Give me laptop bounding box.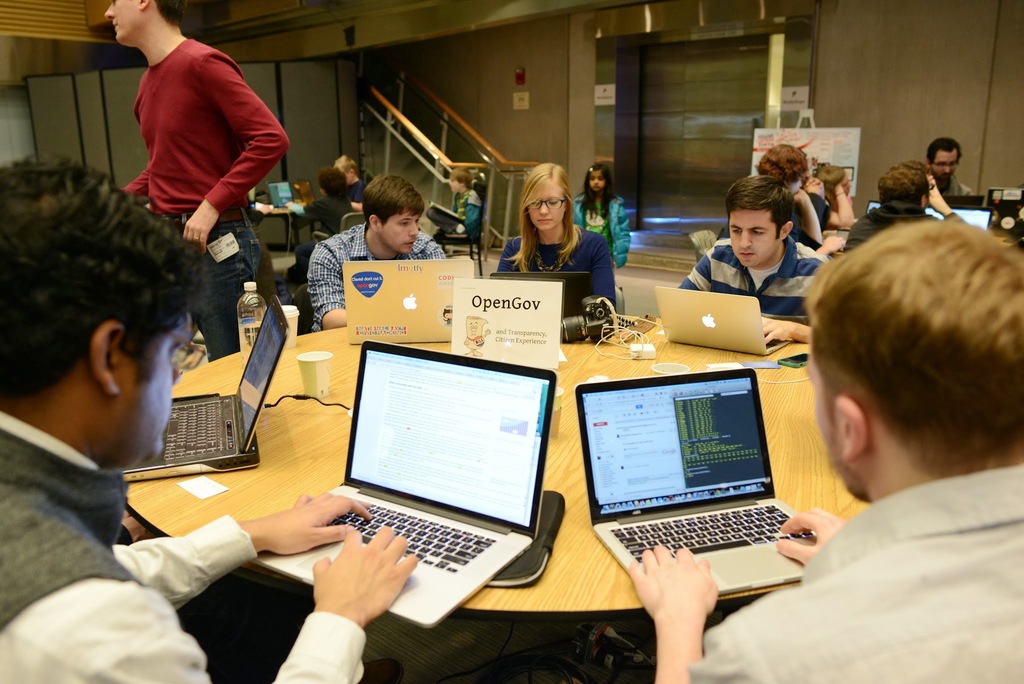
l=928, t=204, r=993, b=231.
